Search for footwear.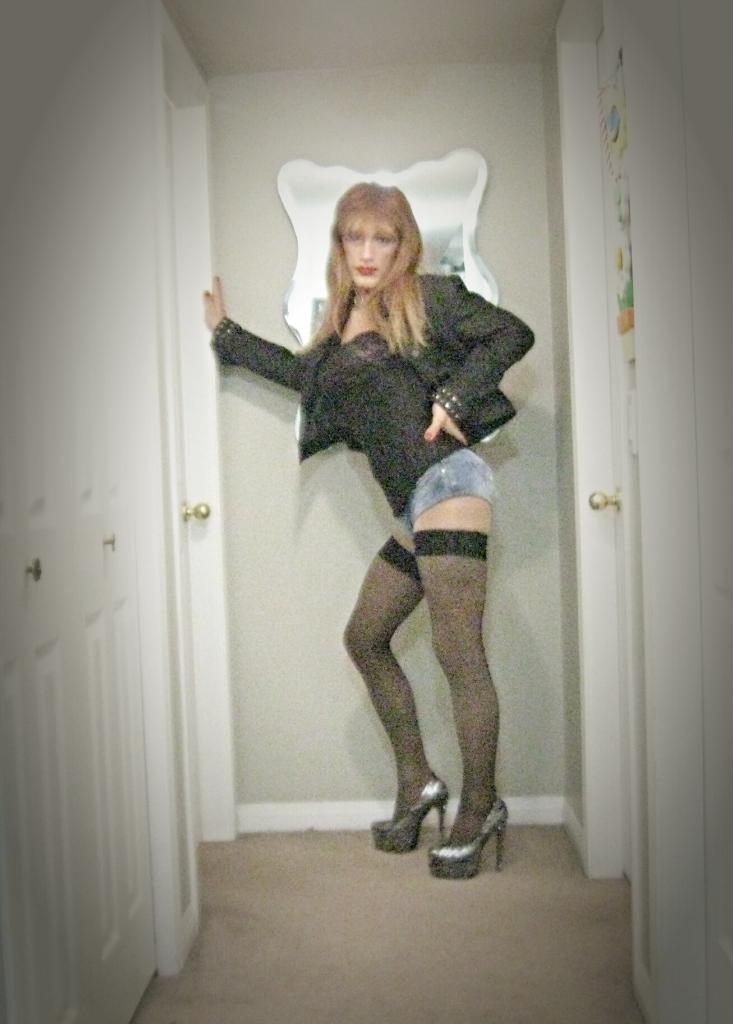
Found at Rect(383, 772, 517, 882).
